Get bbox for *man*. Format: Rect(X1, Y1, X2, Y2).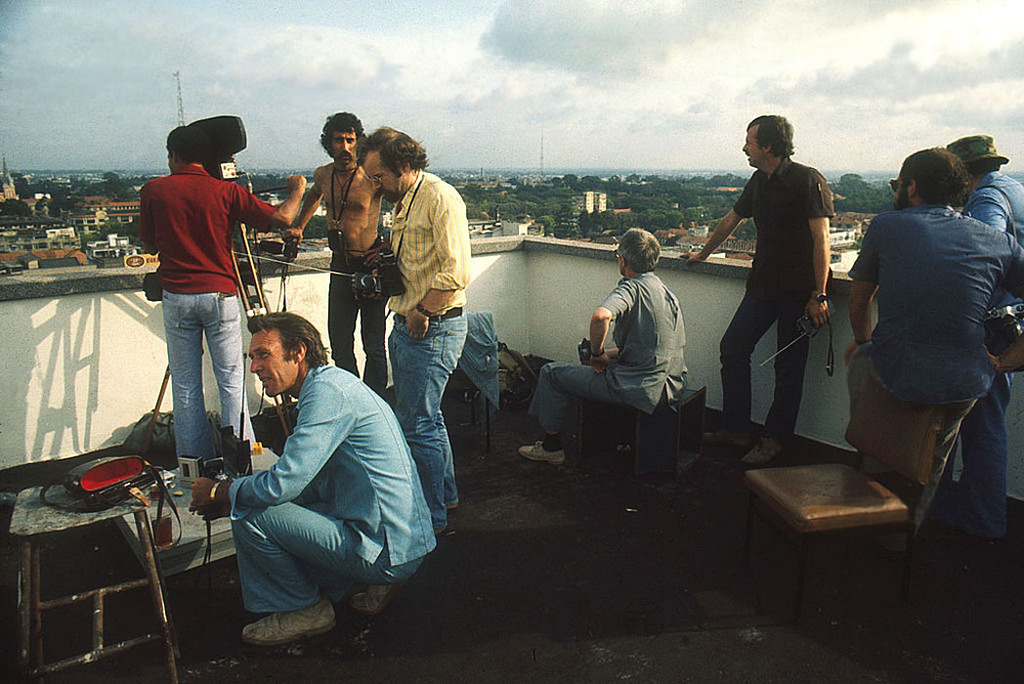
Rect(206, 304, 434, 663).
